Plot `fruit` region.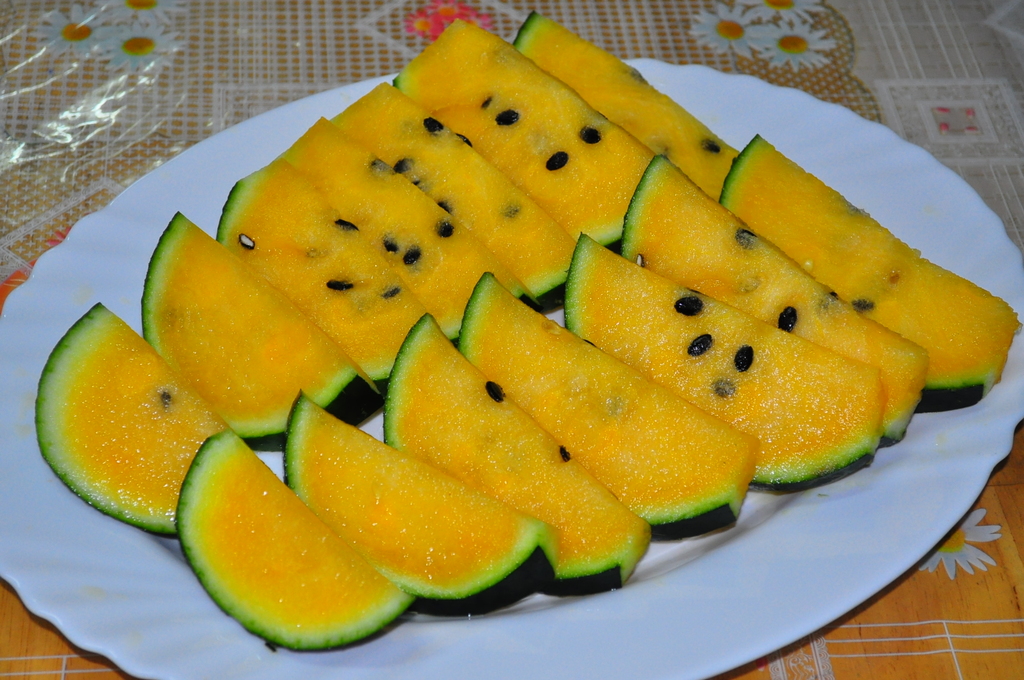
Plotted at <box>210,154,455,389</box>.
